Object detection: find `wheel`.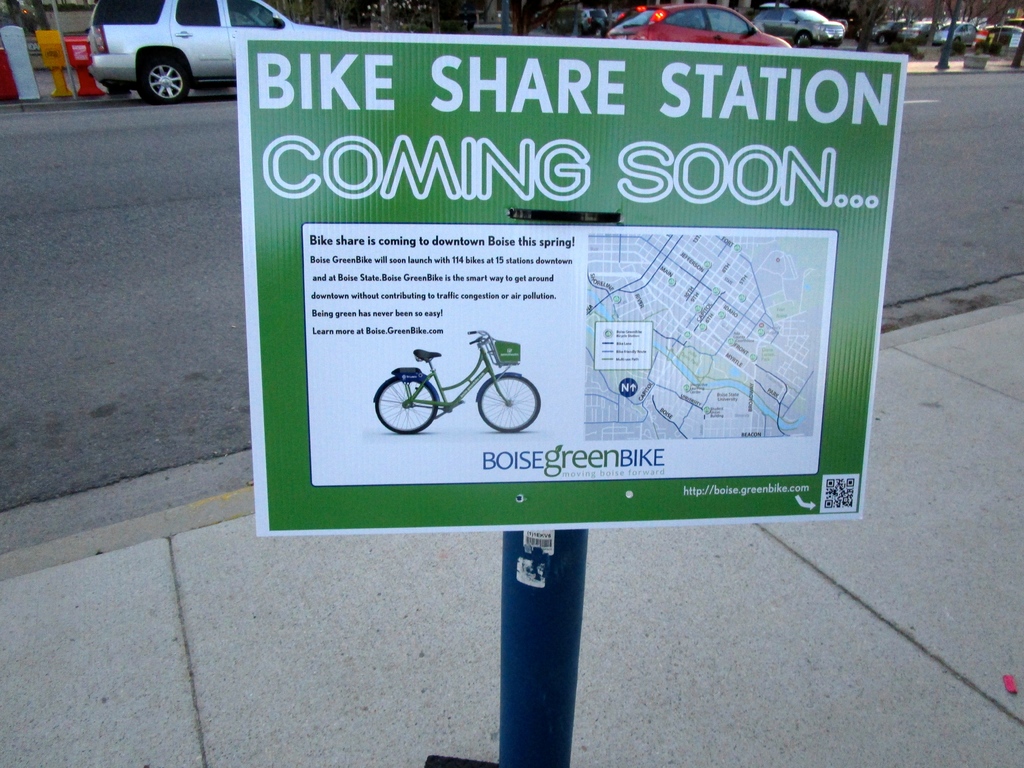
bbox=[370, 378, 439, 438].
